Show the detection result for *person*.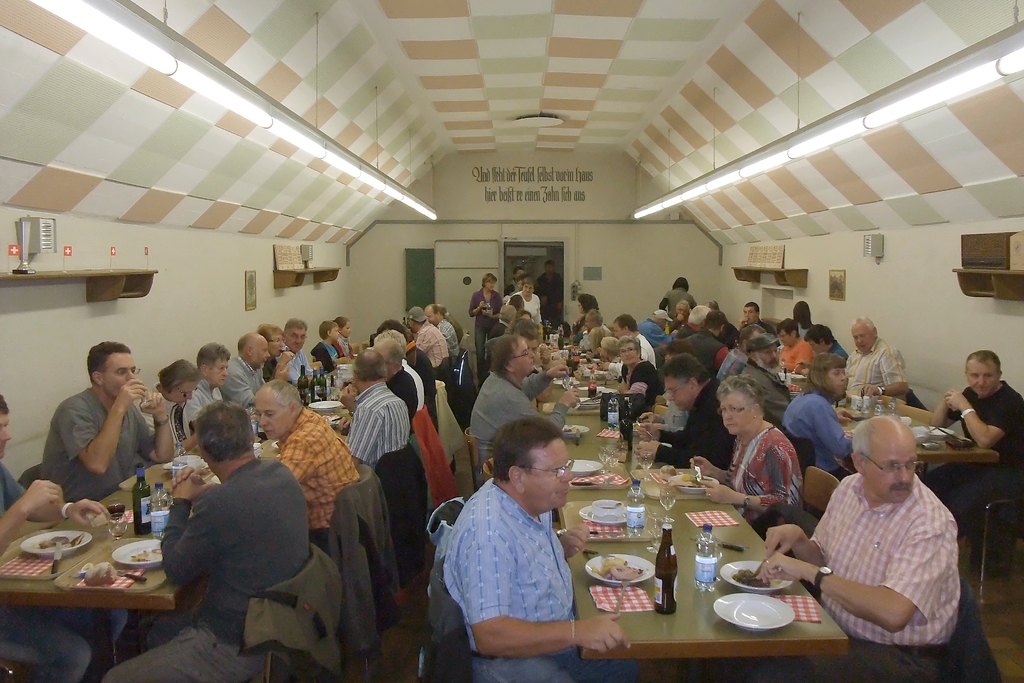
l=251, t=379, r=361, b=555.
